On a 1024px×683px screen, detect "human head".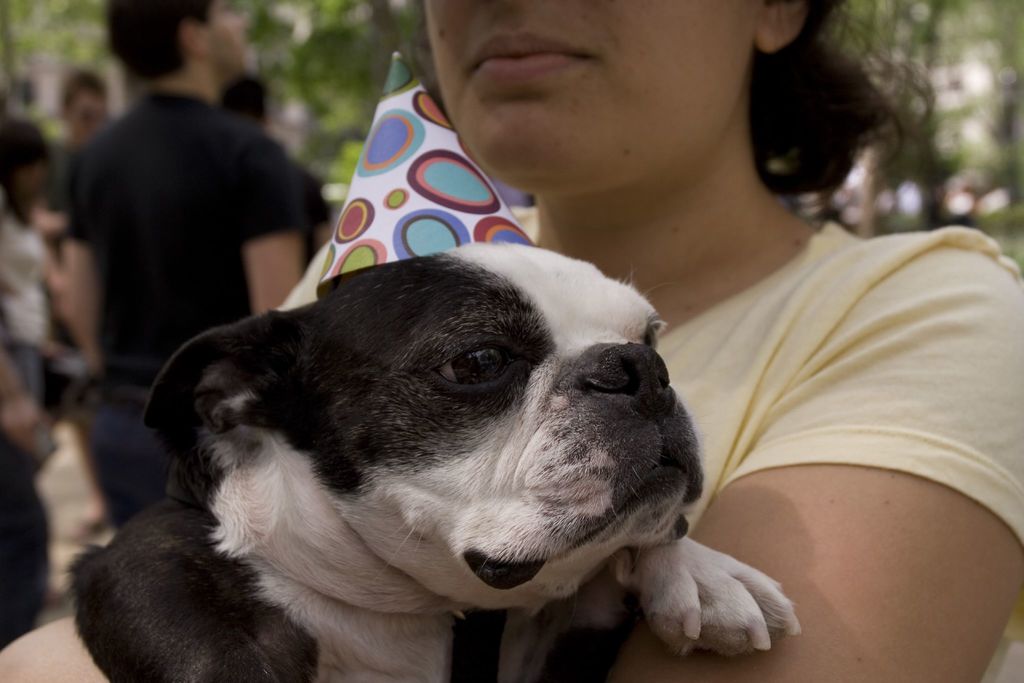
bbox=(0, 120, 51, 216).
